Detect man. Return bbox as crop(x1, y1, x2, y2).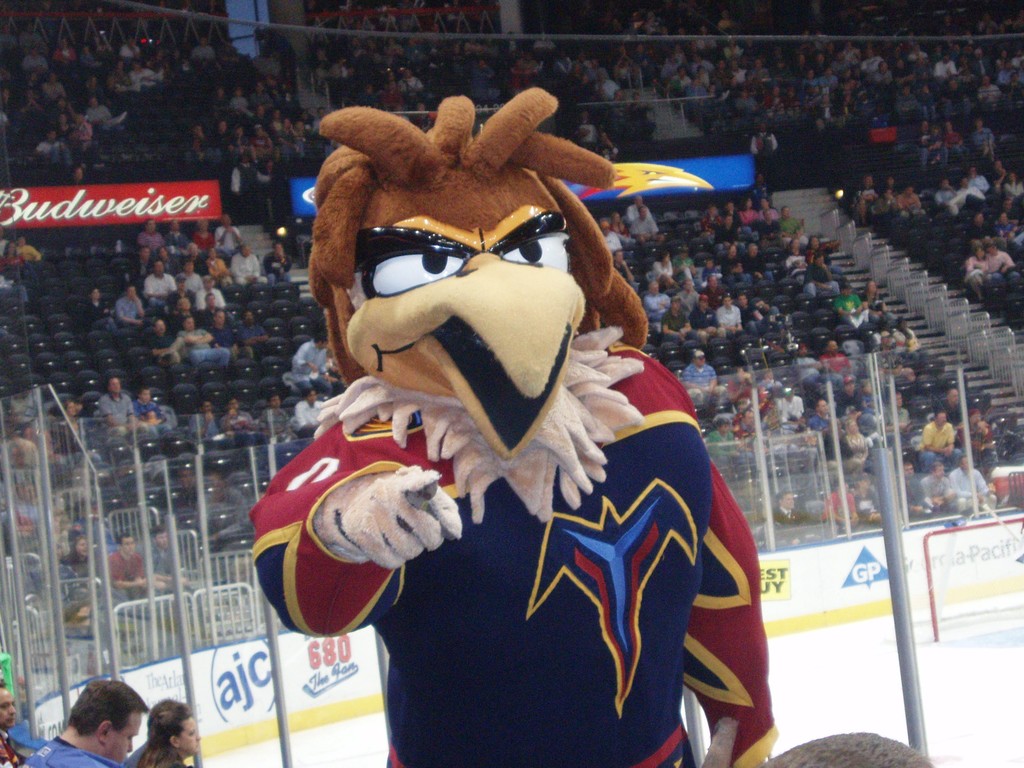
crop(213, 213, 237, 249).
